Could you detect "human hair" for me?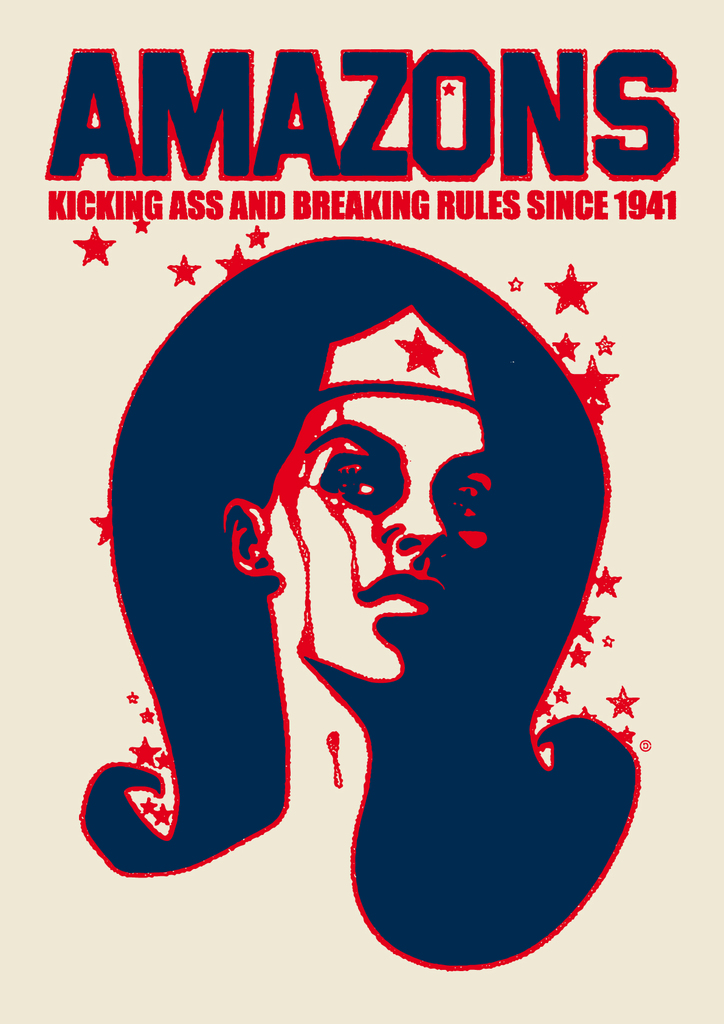
Detection result: select_region(70, 243, 646, 971).
